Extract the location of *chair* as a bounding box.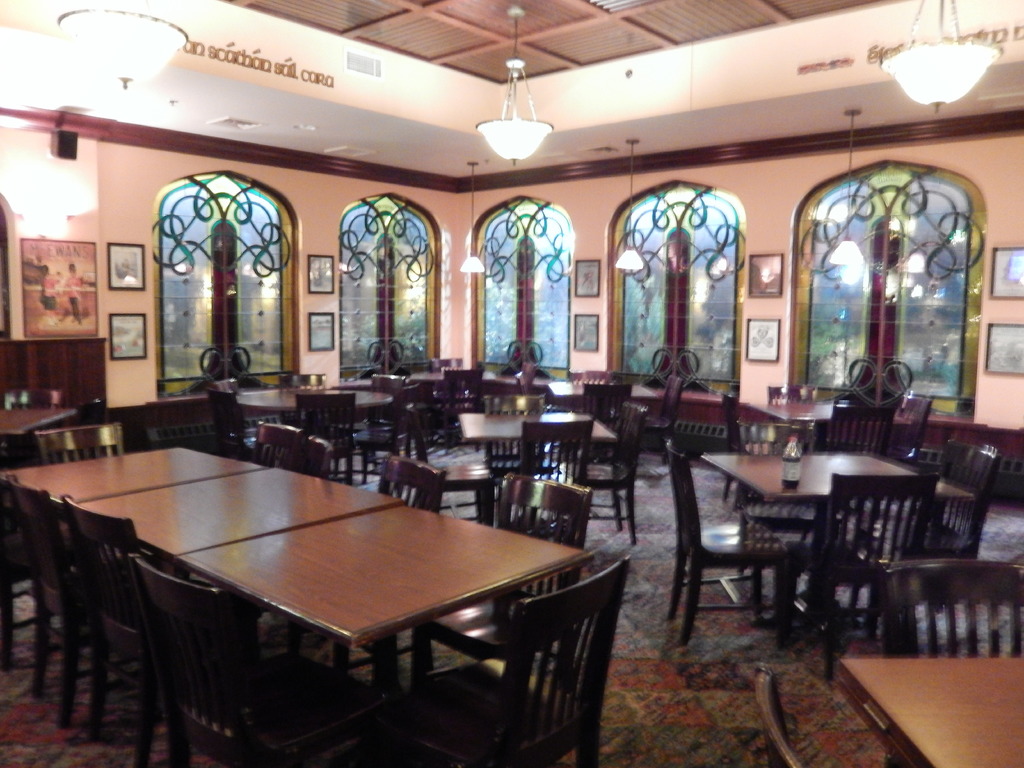
887:394:932:479.
